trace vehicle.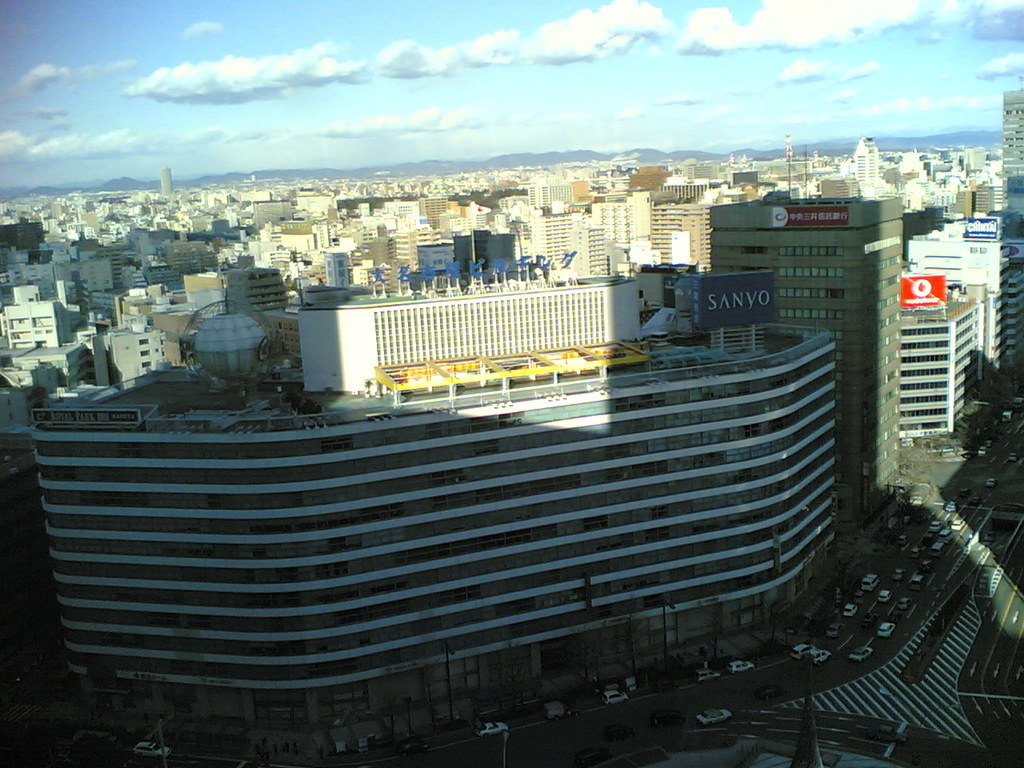
Traced to 946:497:958:513.
